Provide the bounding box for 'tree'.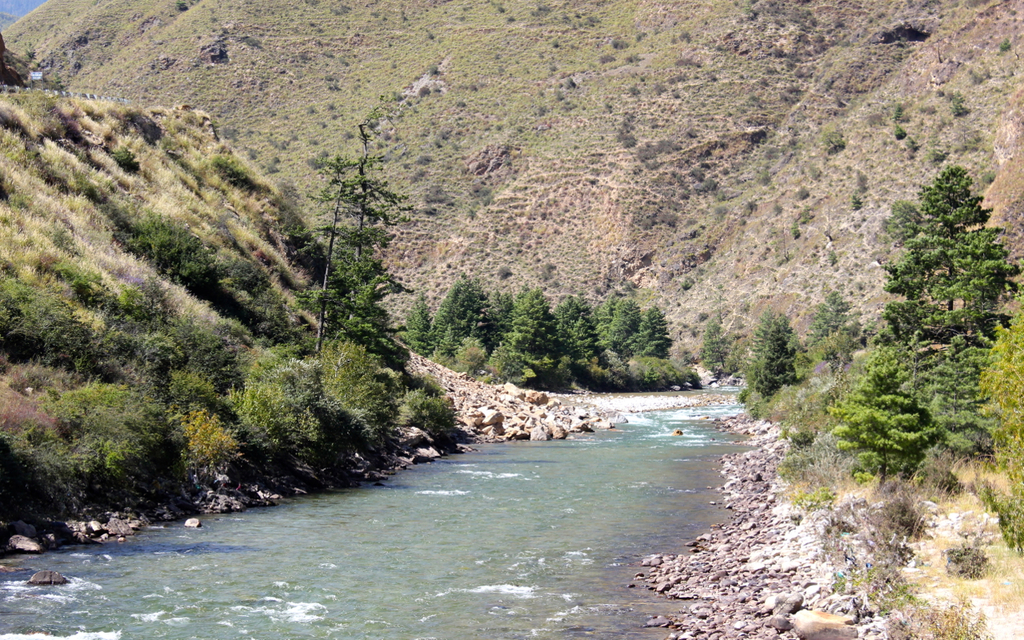
838/132/1008/509.
